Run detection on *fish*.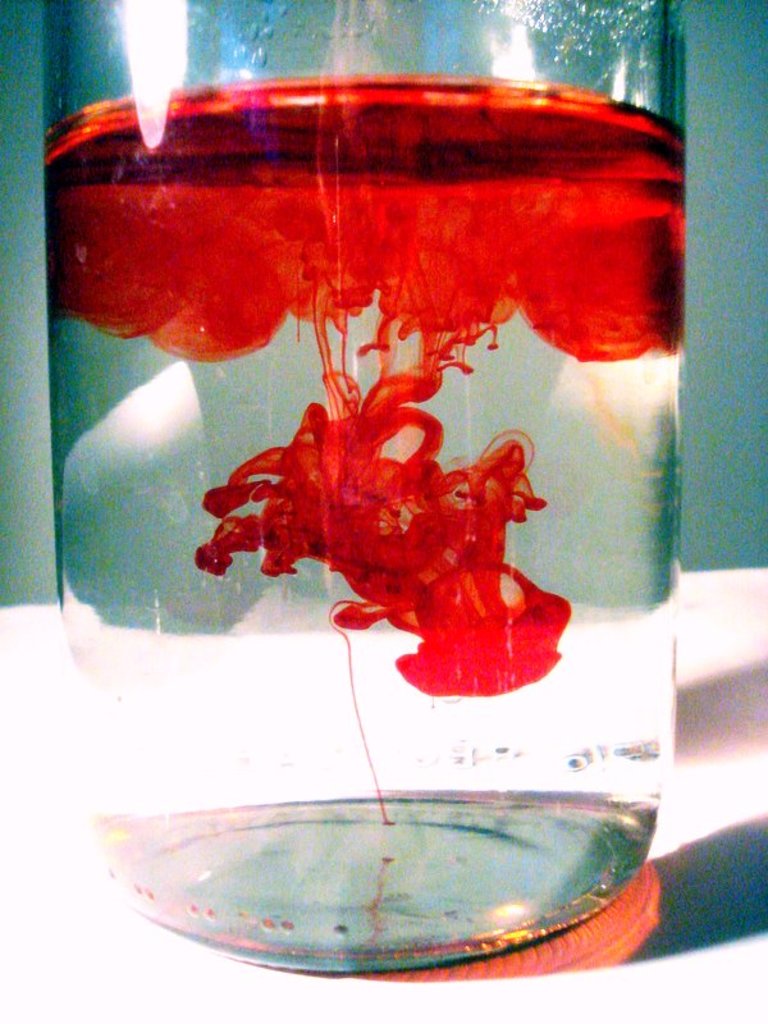
Result: l=197, t=255, r=575, b=832.
